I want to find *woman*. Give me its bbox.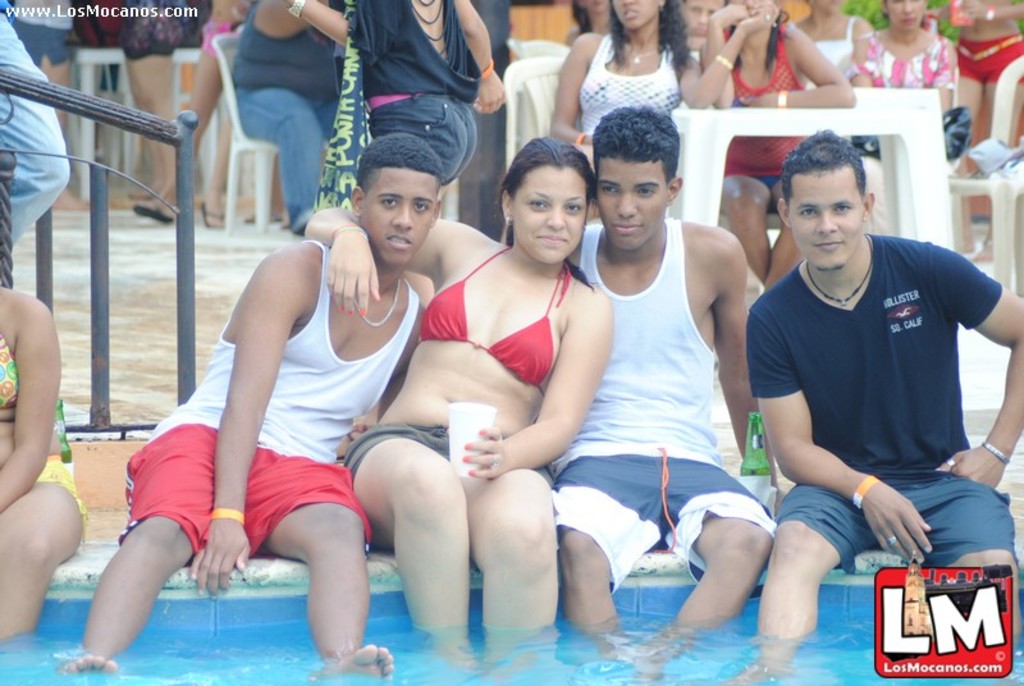
(276,0,512,209).
